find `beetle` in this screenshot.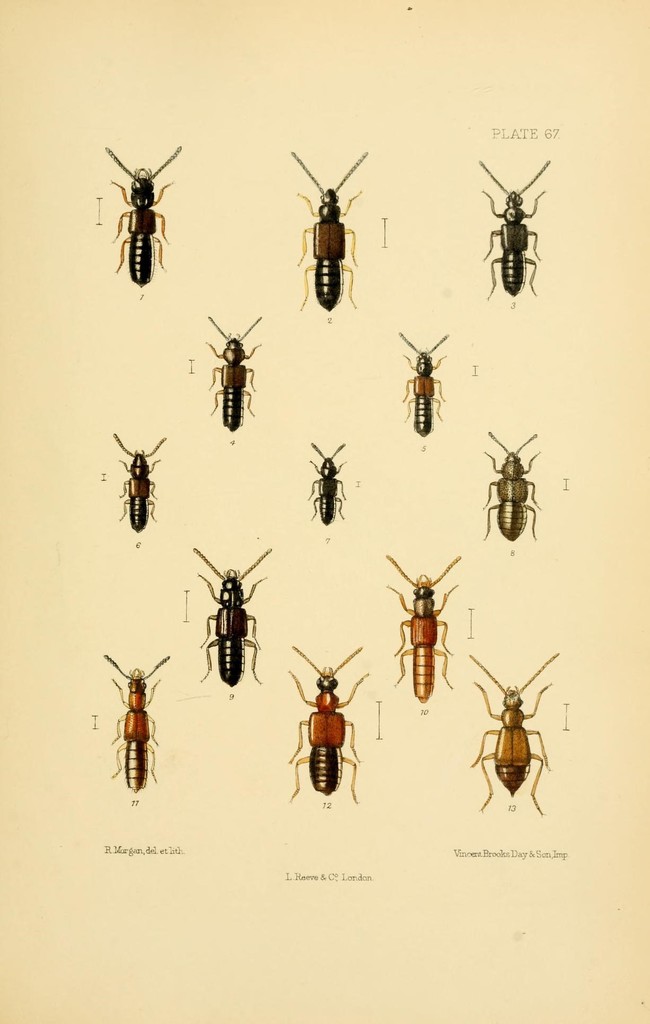
The bounding box for `beetle` is pyautogui.locateOnScreen(393, 328, 459, 440).
